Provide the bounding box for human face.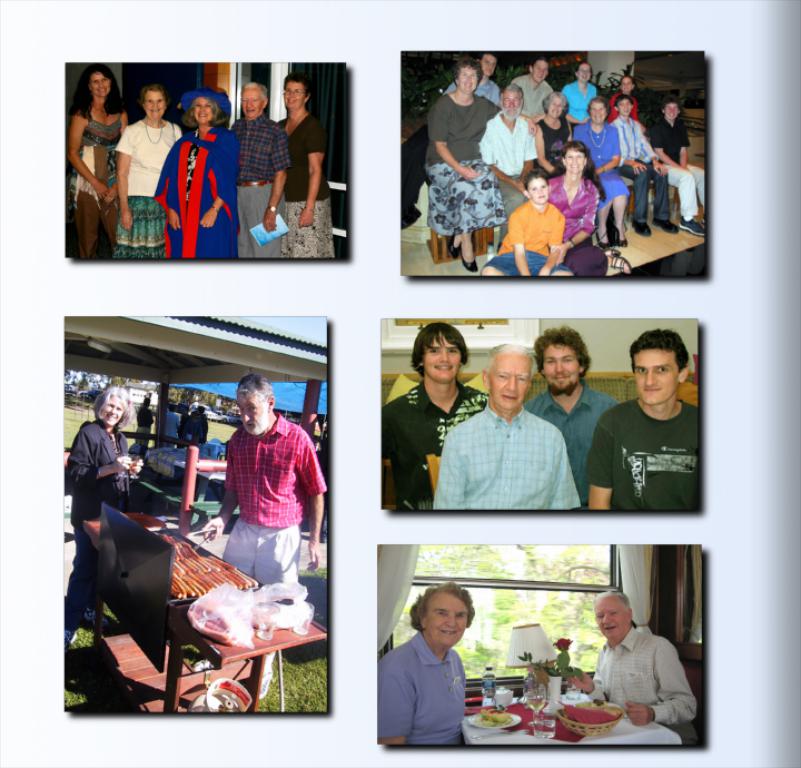
region(543, 345, 585, 393).
